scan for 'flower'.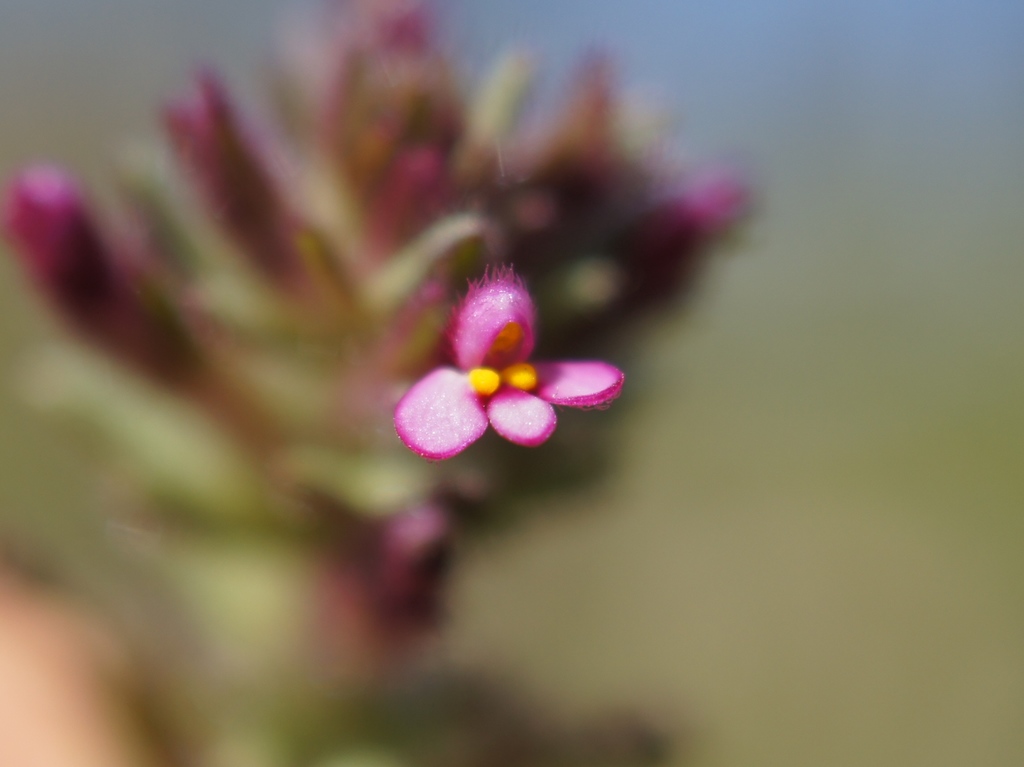
Scan result: [left=394, top=264, right=625, bottom=487].
